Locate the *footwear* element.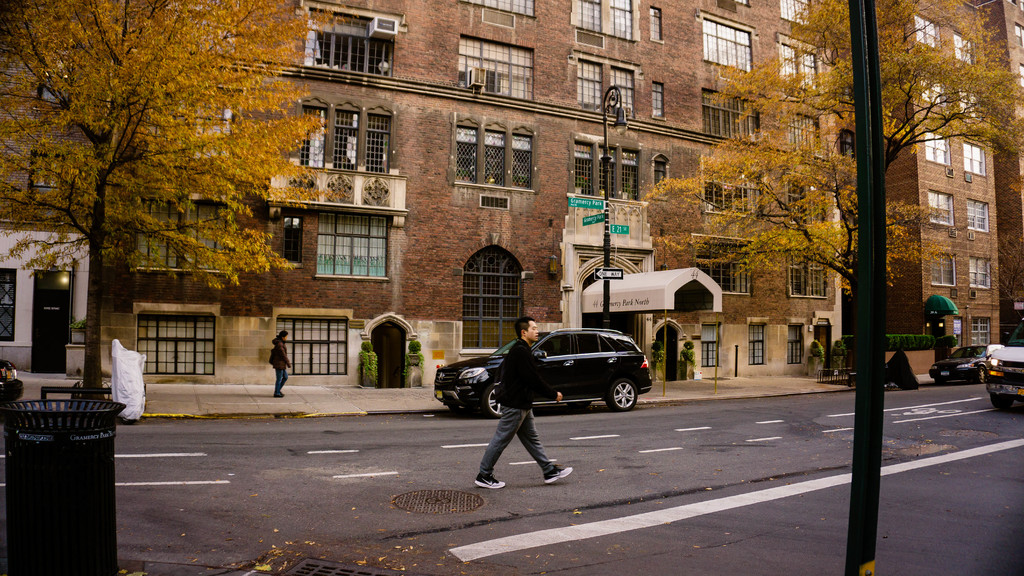
Element bbox: (474,473,508,492).
